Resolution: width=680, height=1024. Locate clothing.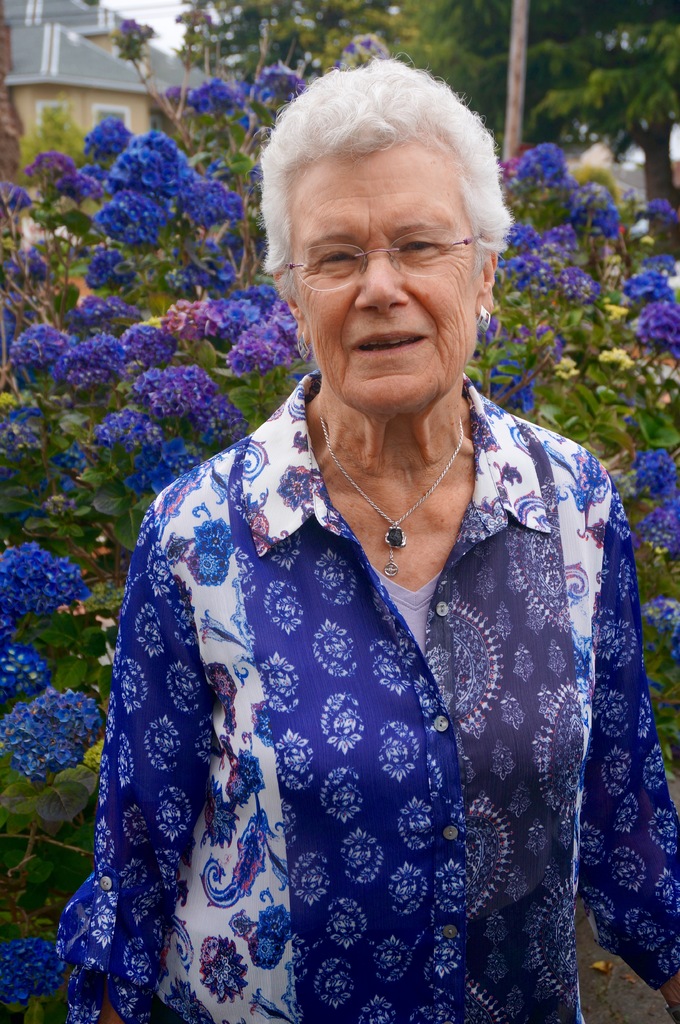
l=96, t=329, r=655, b=1009.
